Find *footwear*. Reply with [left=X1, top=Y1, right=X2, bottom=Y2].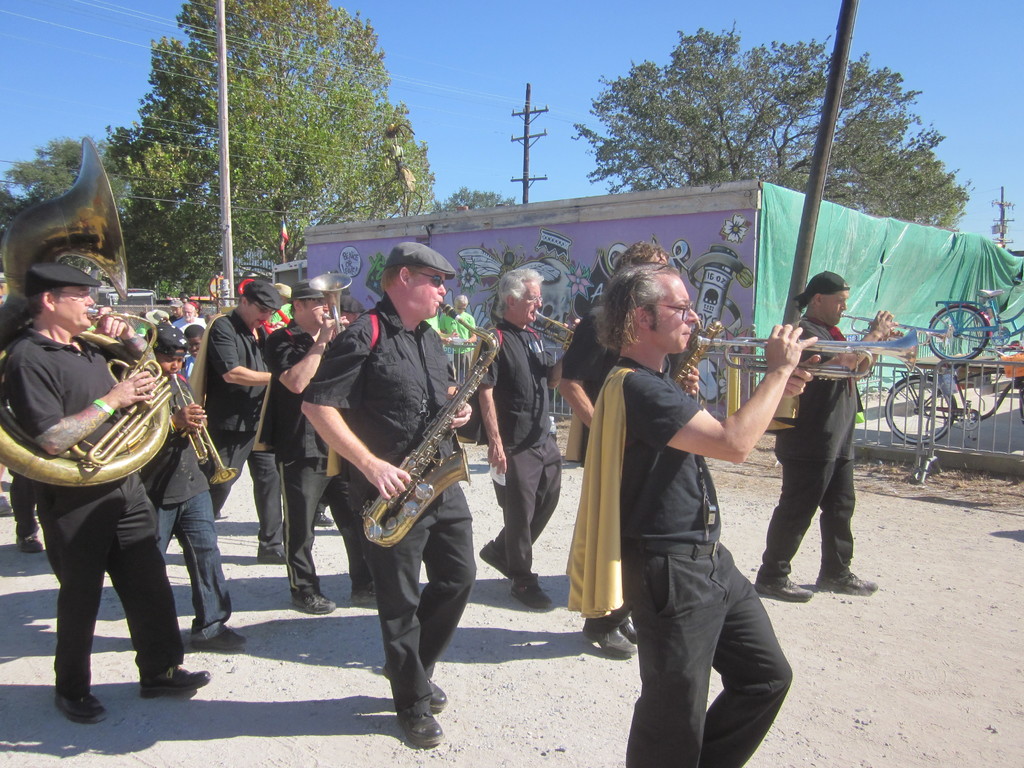
[left=811, top=566, right=877, bottom=596].
